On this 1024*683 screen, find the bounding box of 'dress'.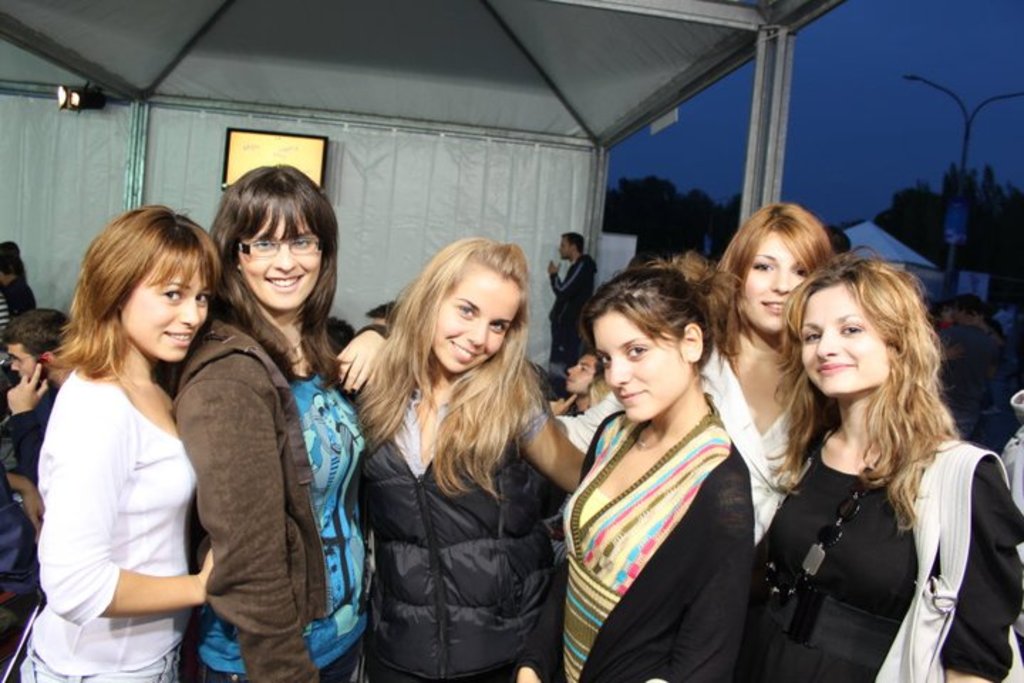
Bounding box: crop(516, 407, 745, 680).
